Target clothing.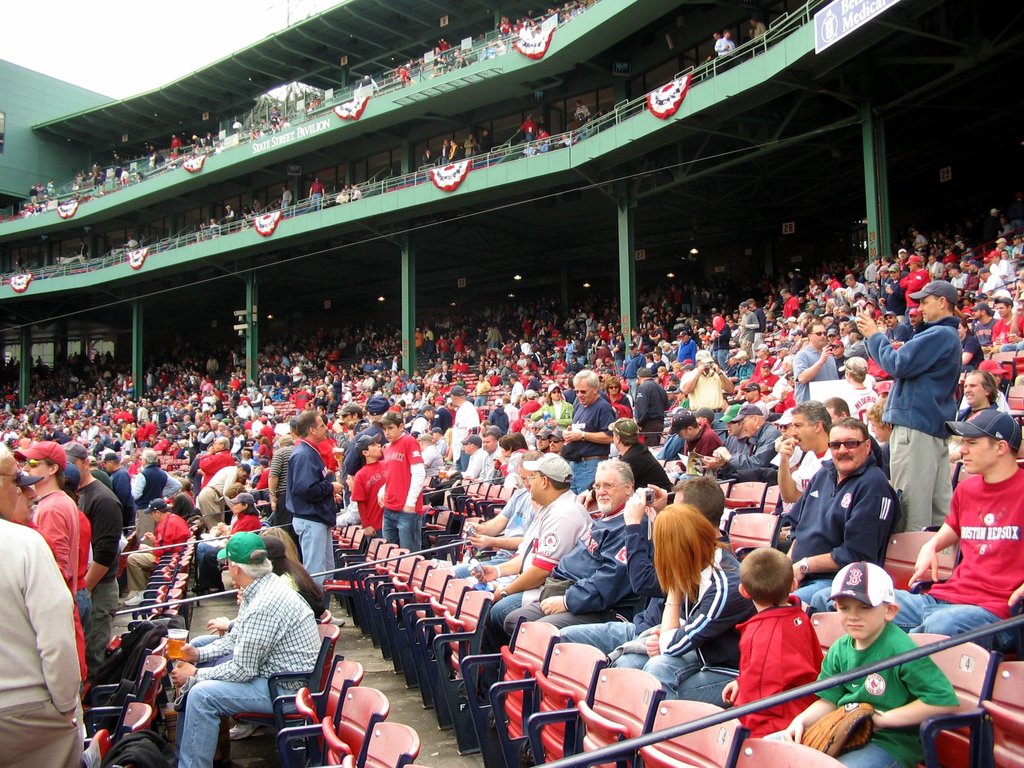
Target region: {"left": 486, "top": 497, "right": 587, "bottom": 639}.
